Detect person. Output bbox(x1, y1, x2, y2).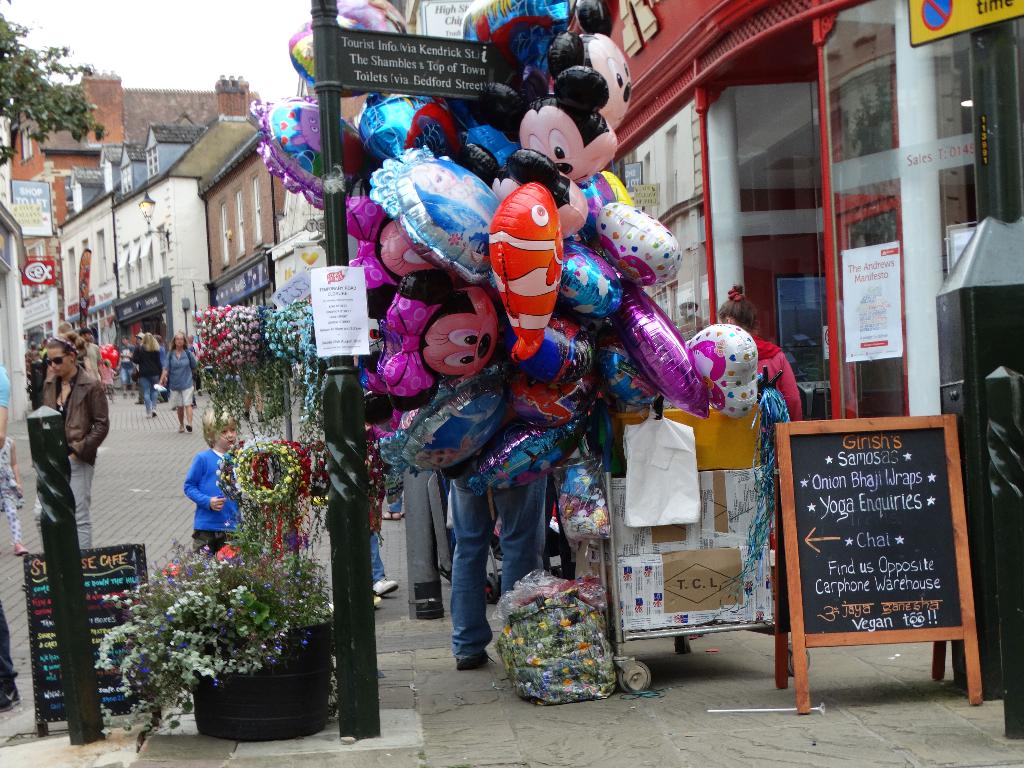
bbox(44, 337, 111, 548).
